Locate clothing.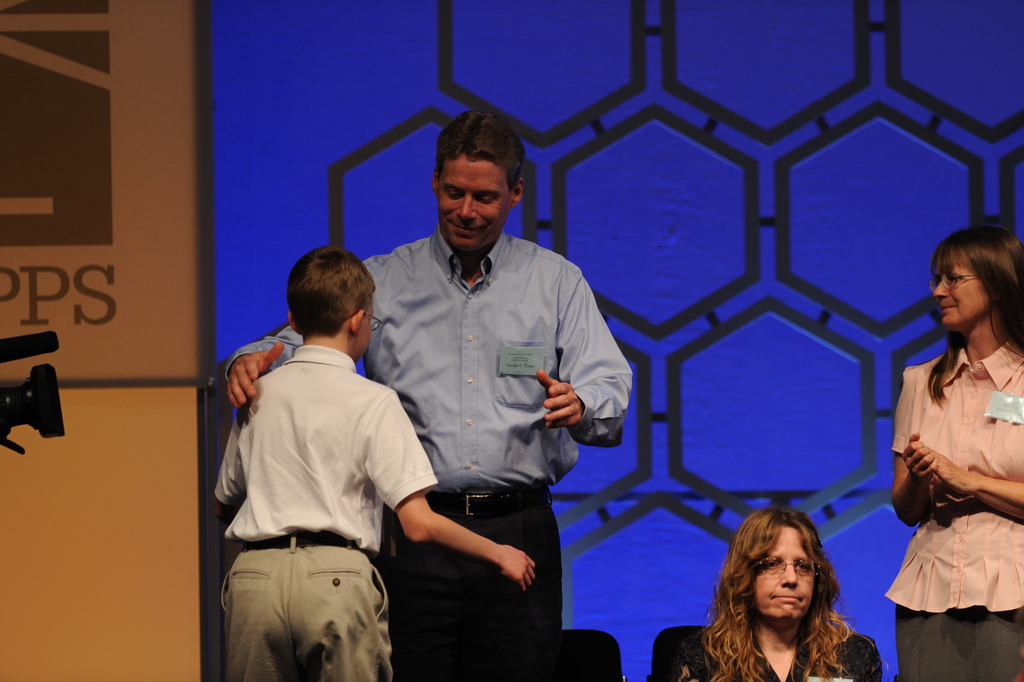
Bounding box: {"left": 223, "top": 224, "right": 631, "bottom": 681}.
